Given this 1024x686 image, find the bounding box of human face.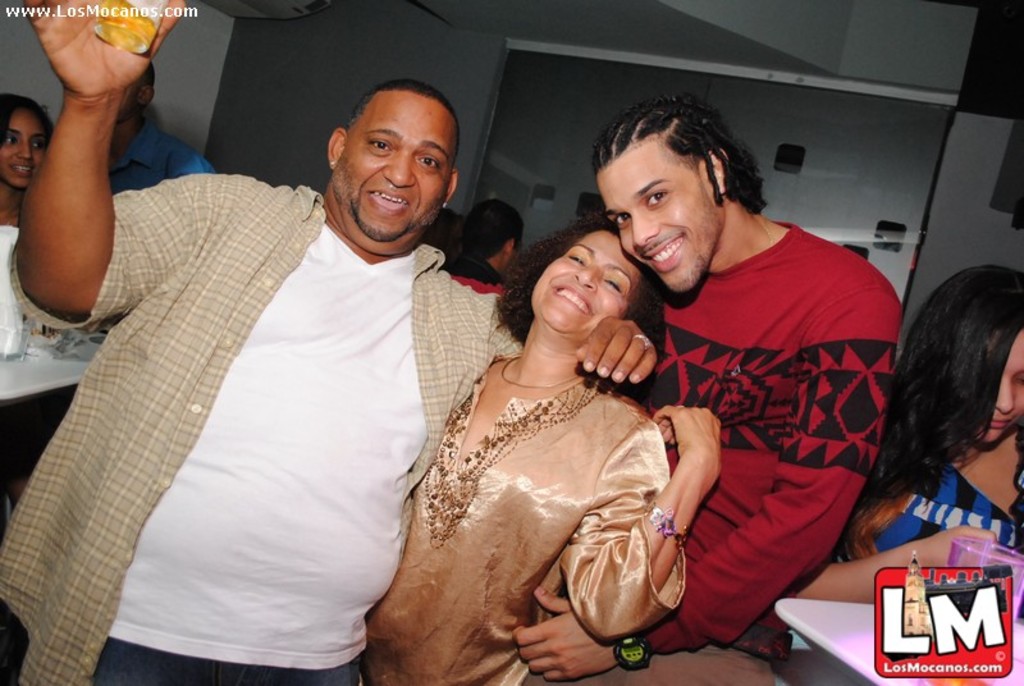
[334,90,458,241].
